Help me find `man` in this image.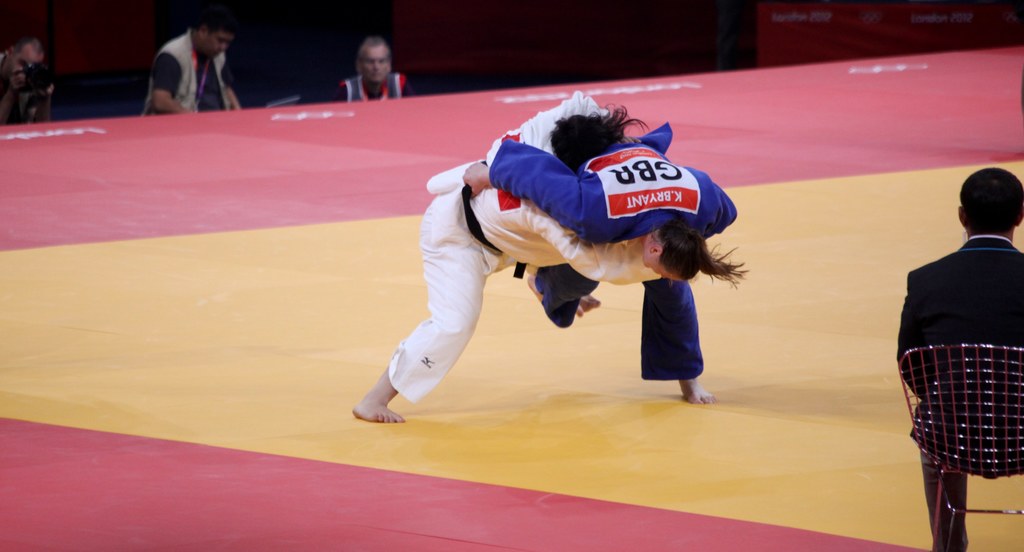
Found it: rect(877, 143, 1023, 544).
